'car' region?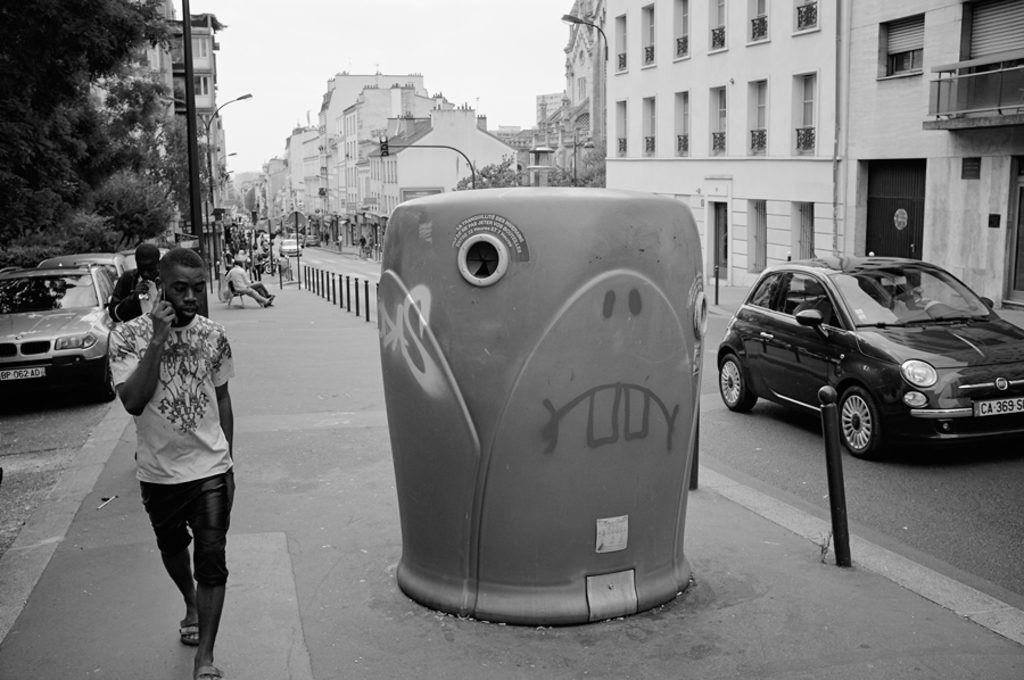
detection(40, 247, 132, 287)
